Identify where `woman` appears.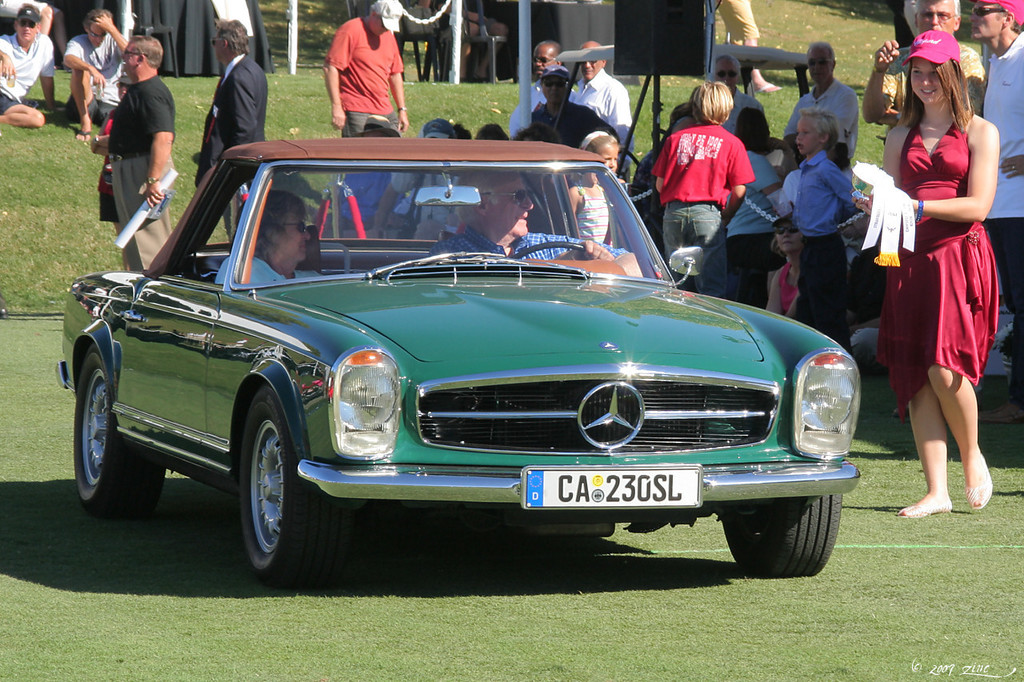
Appears at select_region(210, 186, 327, 294).
